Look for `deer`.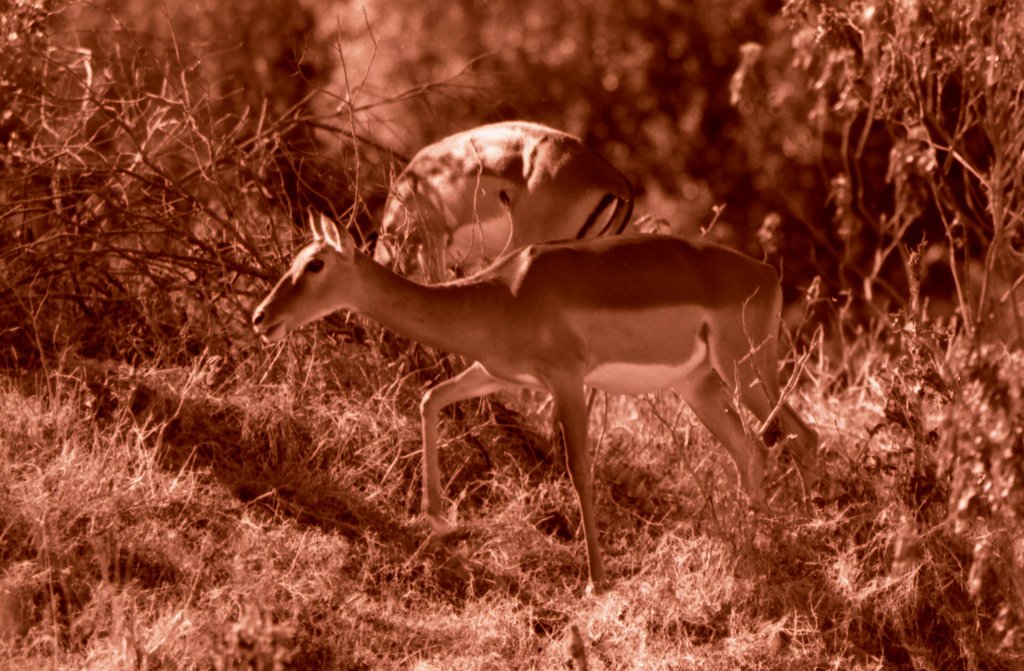
Found: region(376, 119, 636, 261).
